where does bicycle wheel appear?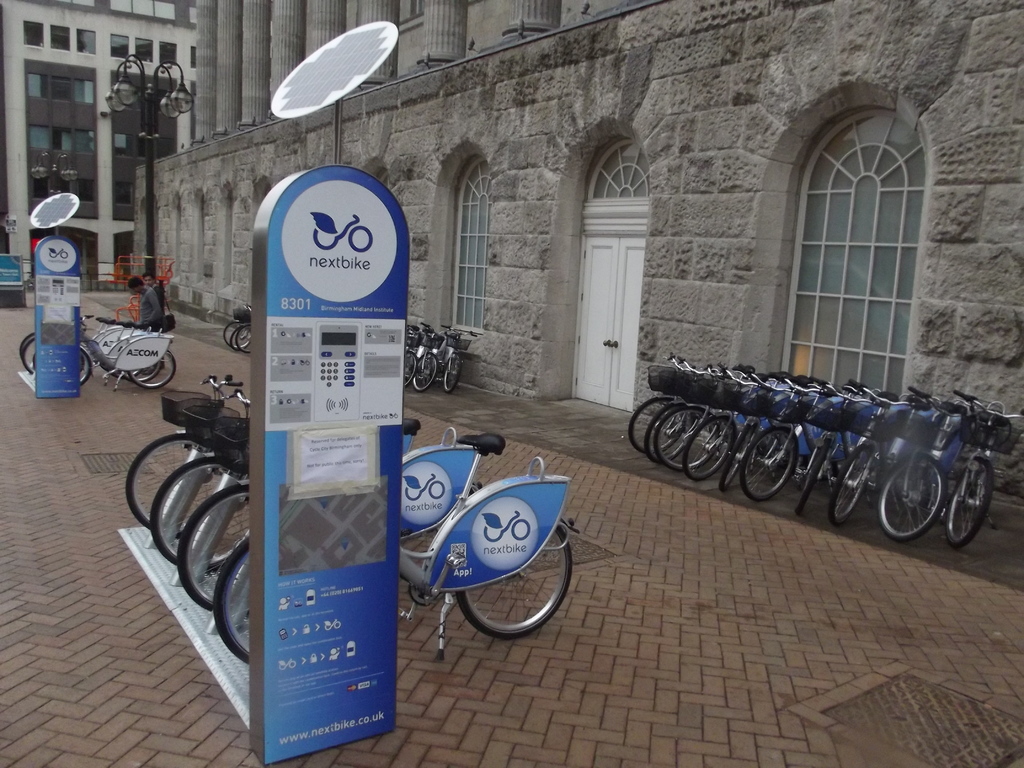
Appears at Rect(227, 320, 248, 352).
